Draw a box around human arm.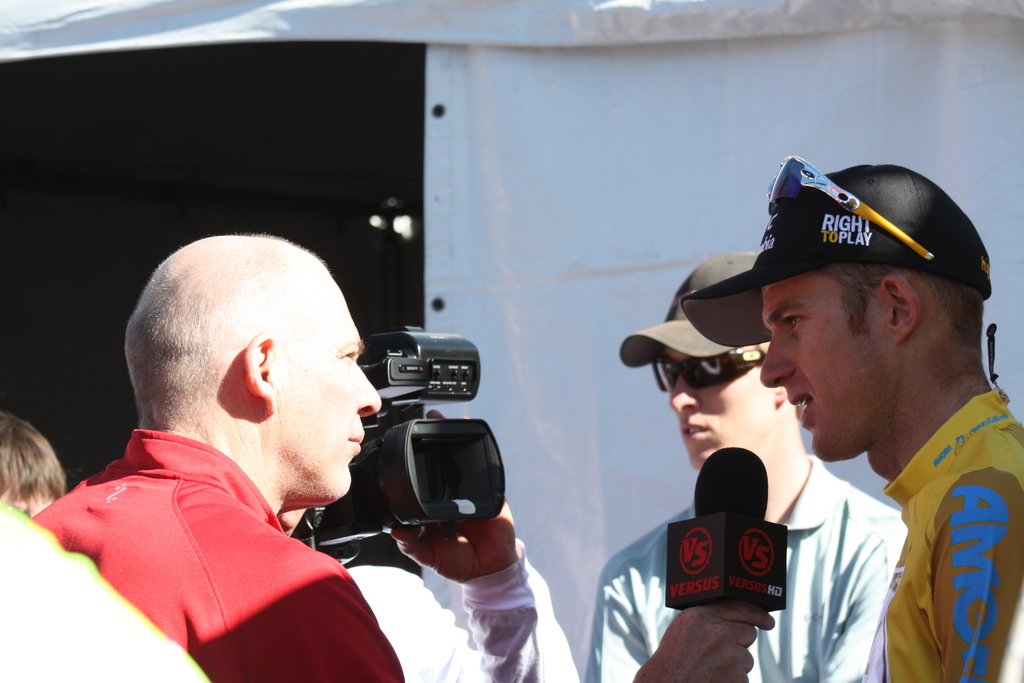
crop(392, 407, 652, 682).
